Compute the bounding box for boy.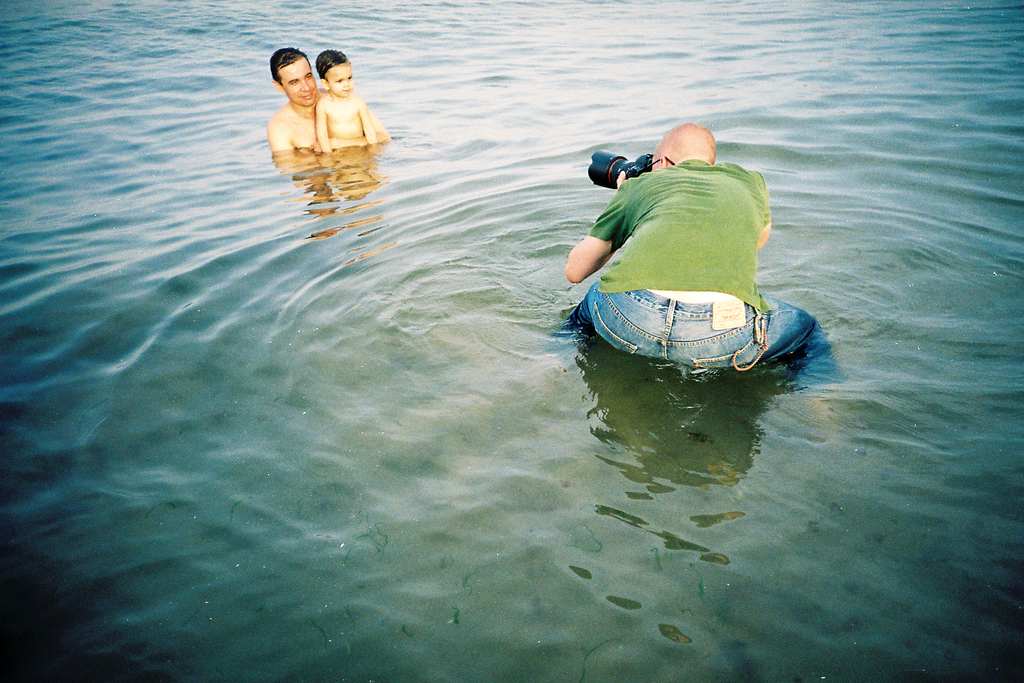
bbox=(310, 47, 375, 165).
